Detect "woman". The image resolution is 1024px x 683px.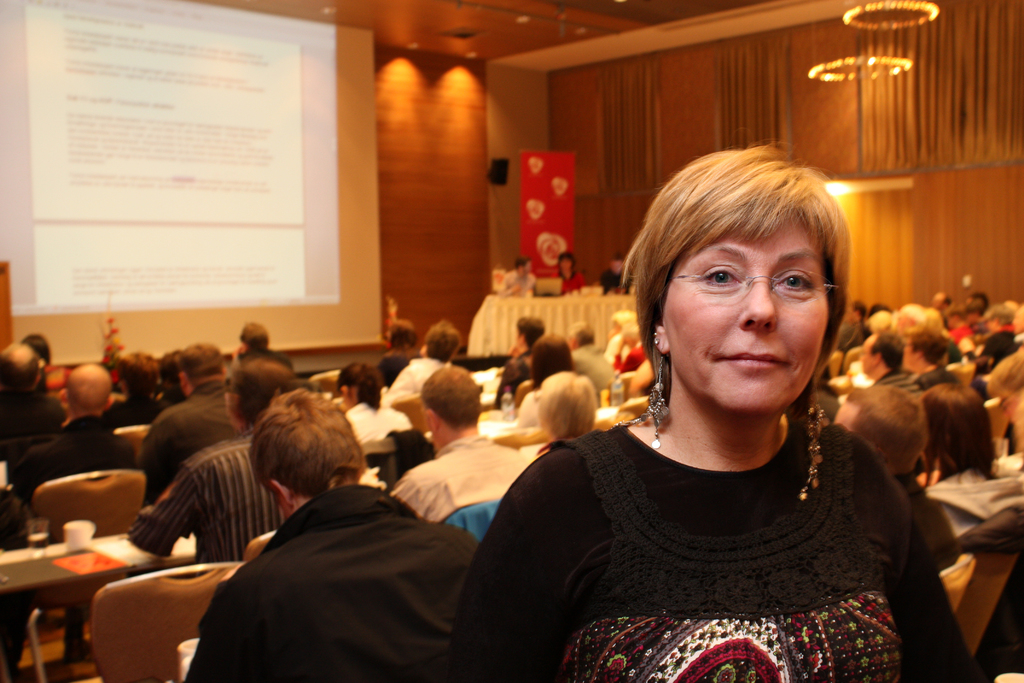
[516,332,576,413].
